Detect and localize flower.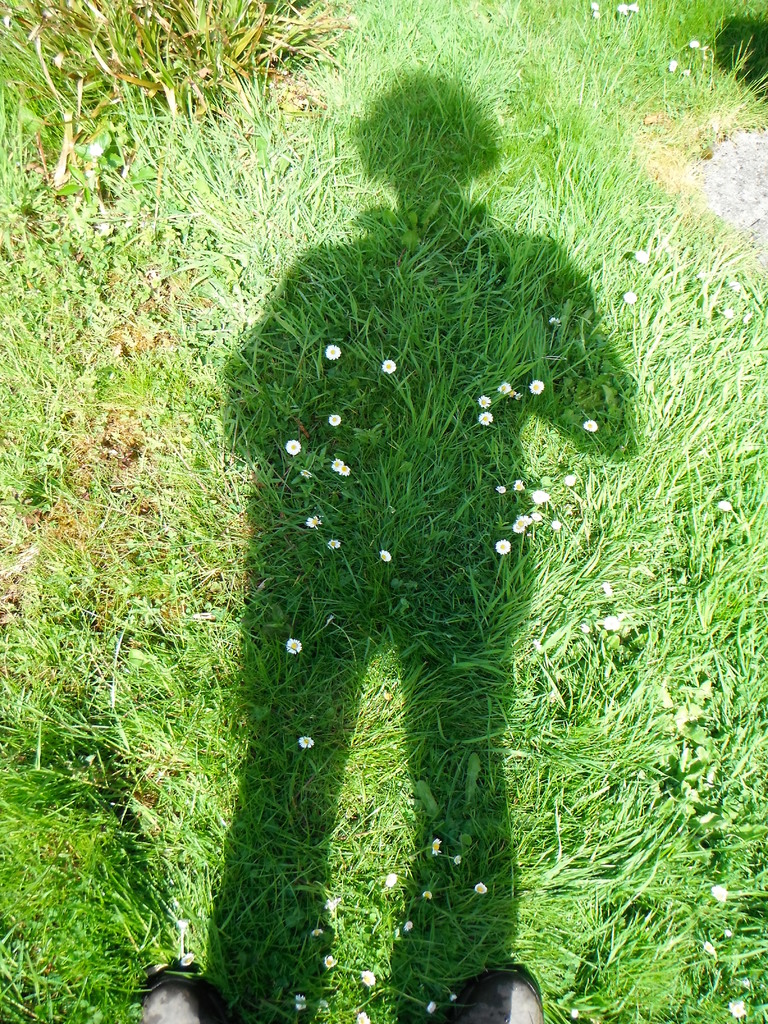
Localized at bbox=(284, 634, 305, 655).
